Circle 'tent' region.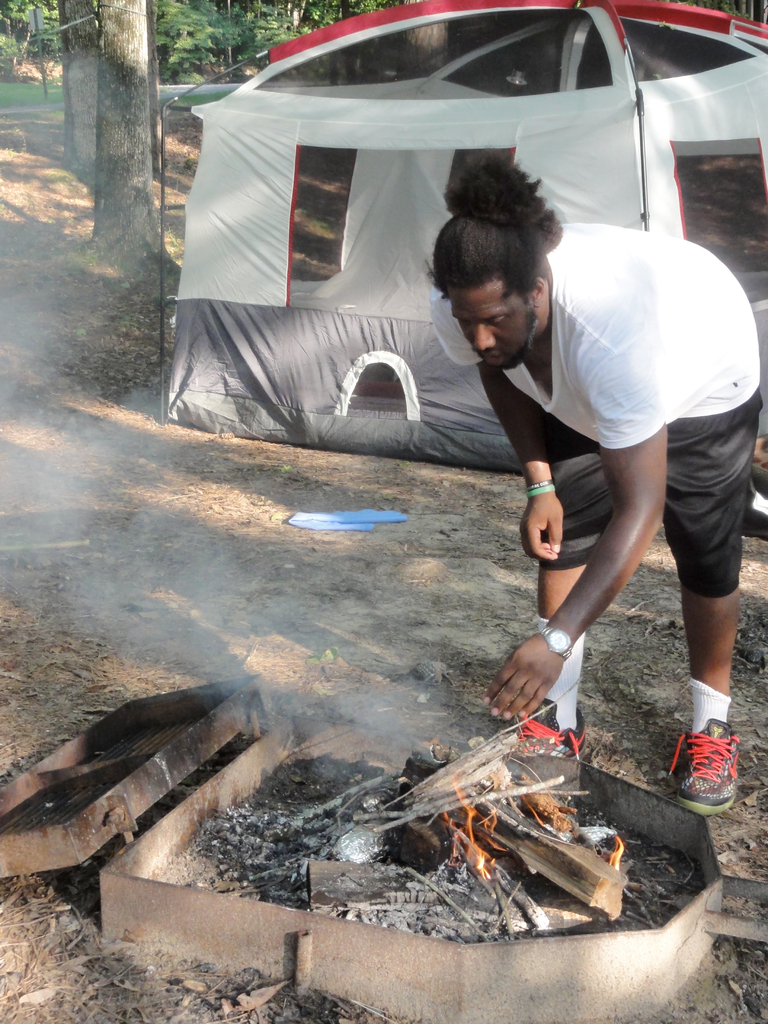
Region: bbox=(152, 0, 767, 521).
